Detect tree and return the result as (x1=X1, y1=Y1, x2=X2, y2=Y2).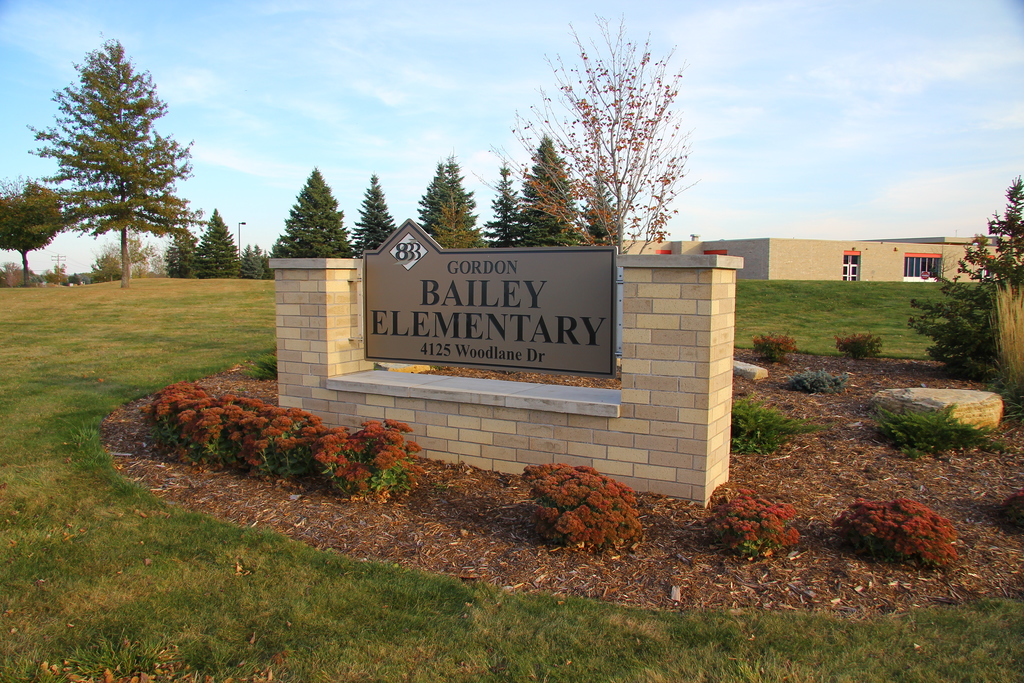
(x1=0, y1=258, x2=20, y2=290).
